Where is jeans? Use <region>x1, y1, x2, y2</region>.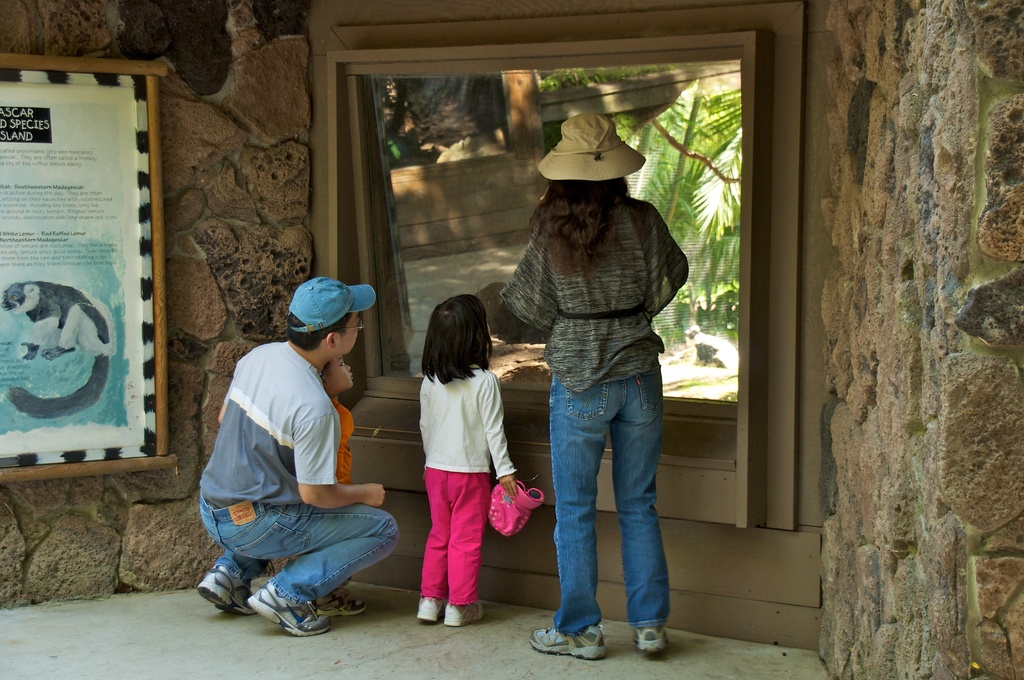
<region>196, 499, 399, 601</region>.
